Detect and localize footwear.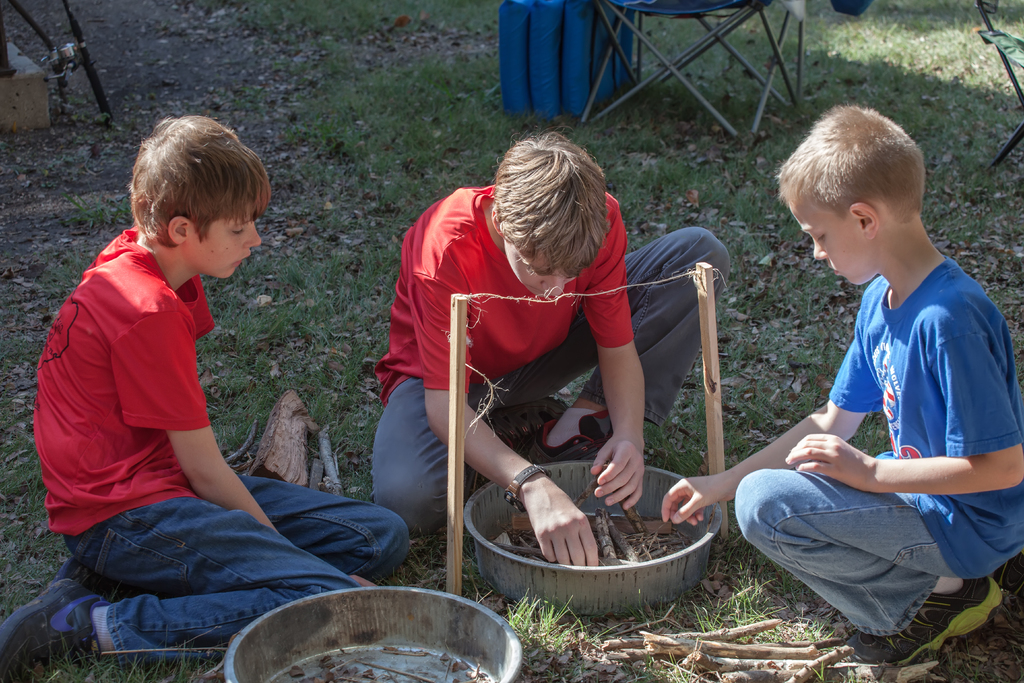
Localized at rect(0, 575, 108, 680).
